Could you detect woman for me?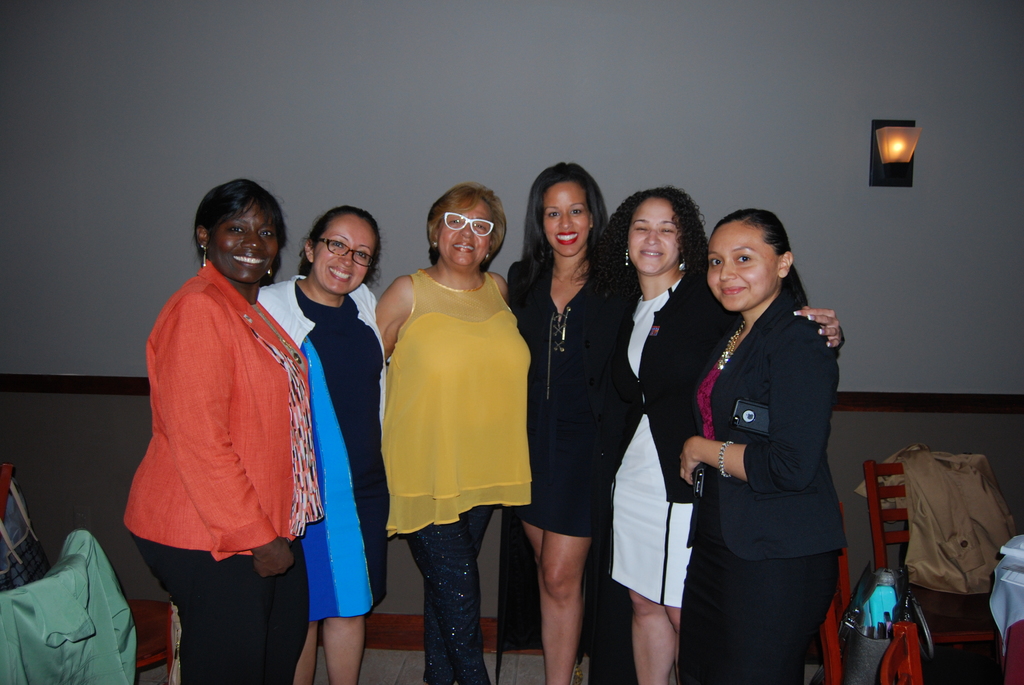
Detection result: BBox(116, 175, 332, 684).
